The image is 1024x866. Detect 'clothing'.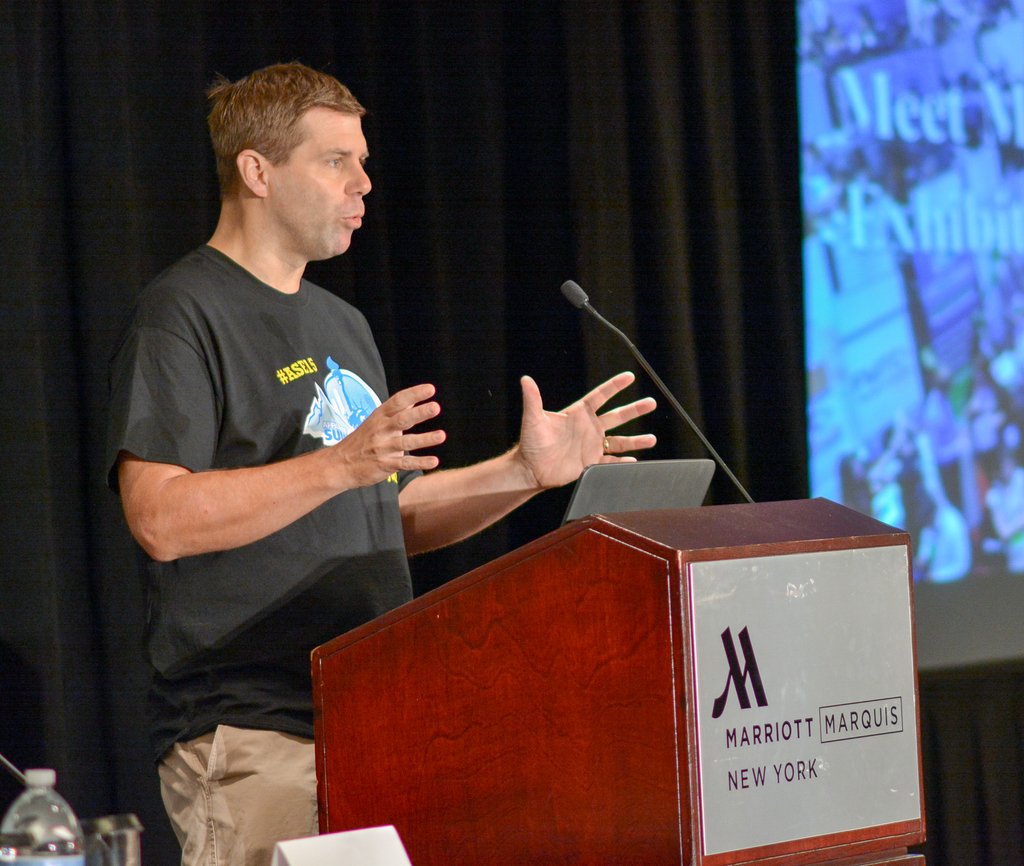
Detection: {"left": 129, "top": 119, "right": 432, "bottom": 814}.
